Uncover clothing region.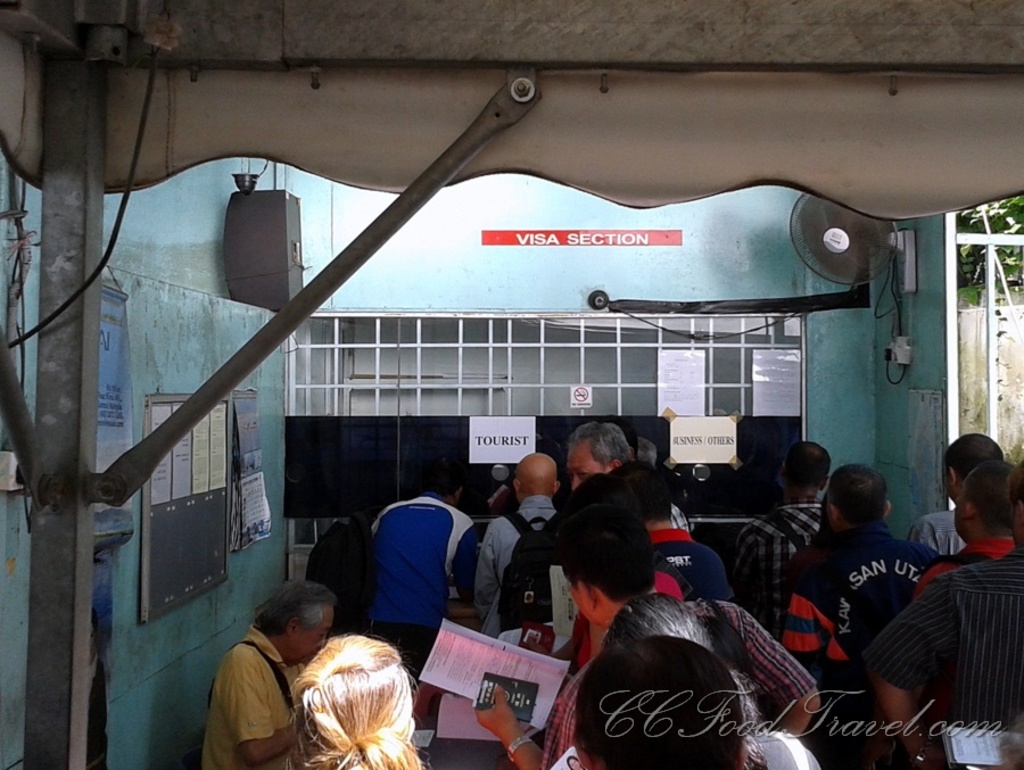
Uncovered: [472,487,554,638].
